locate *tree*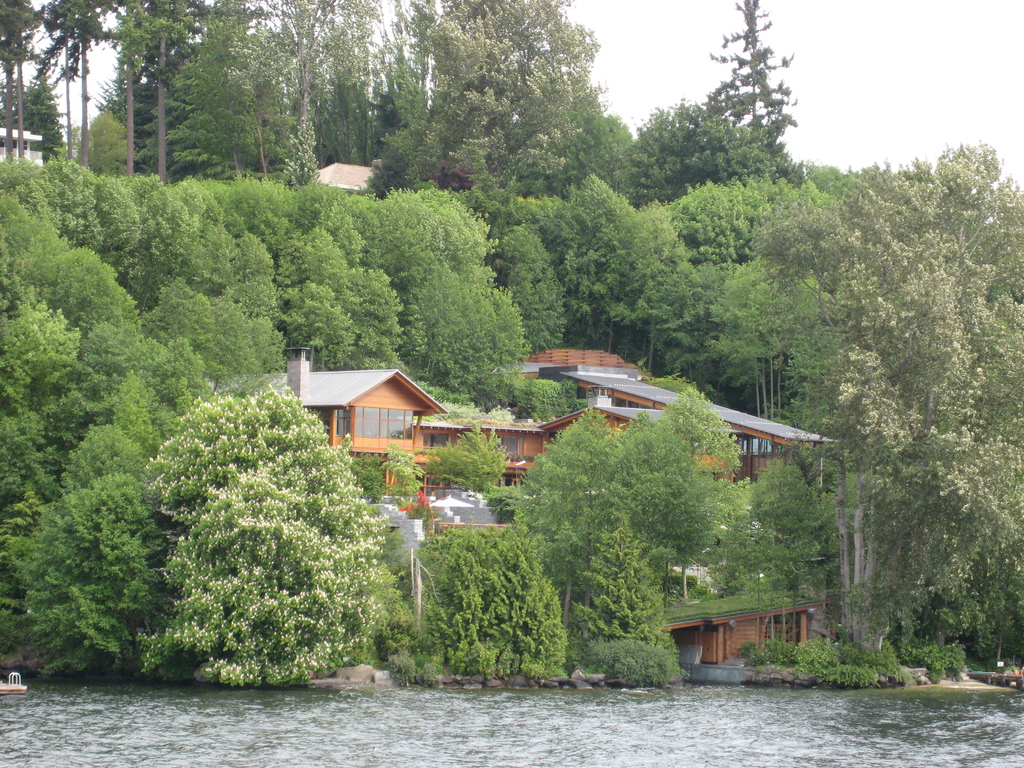
pyautogui.locateOnScreen(392, 0, 607, 200)
